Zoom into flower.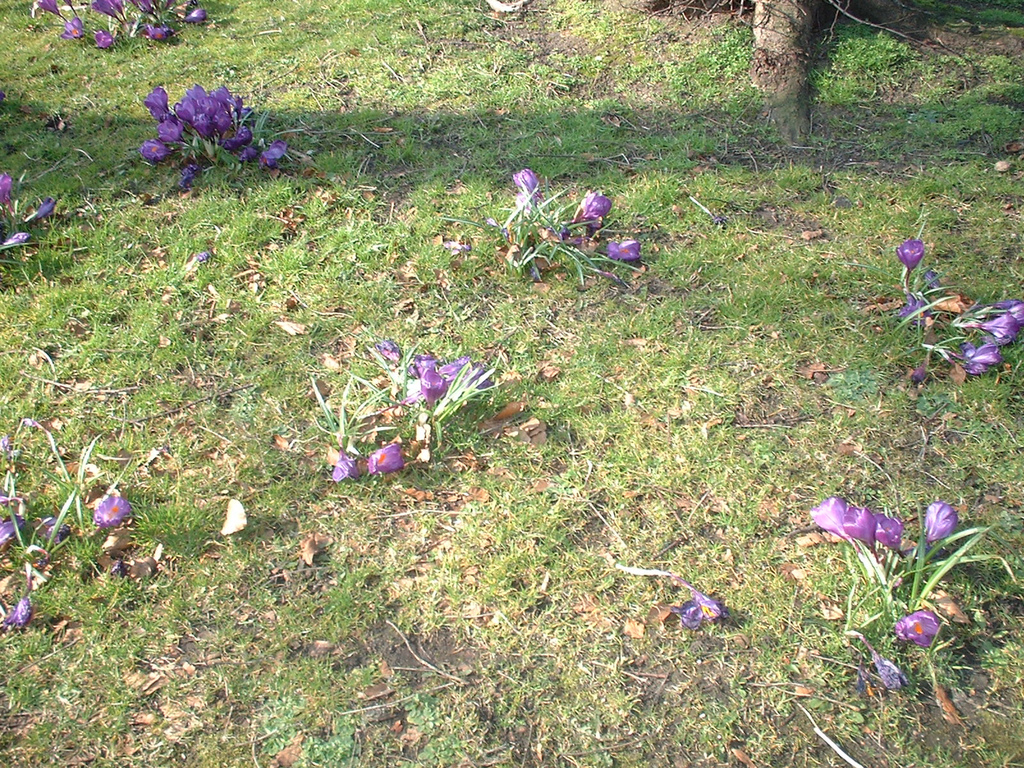
Zoom target: l=332, t=446, r=357, b=481.
